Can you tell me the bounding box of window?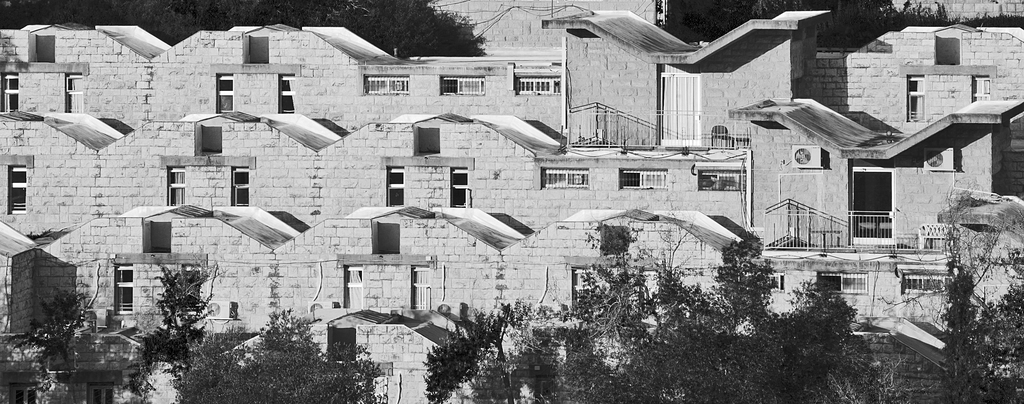
pyautogui.locateOnScreen(515, 74, 557, 97).
